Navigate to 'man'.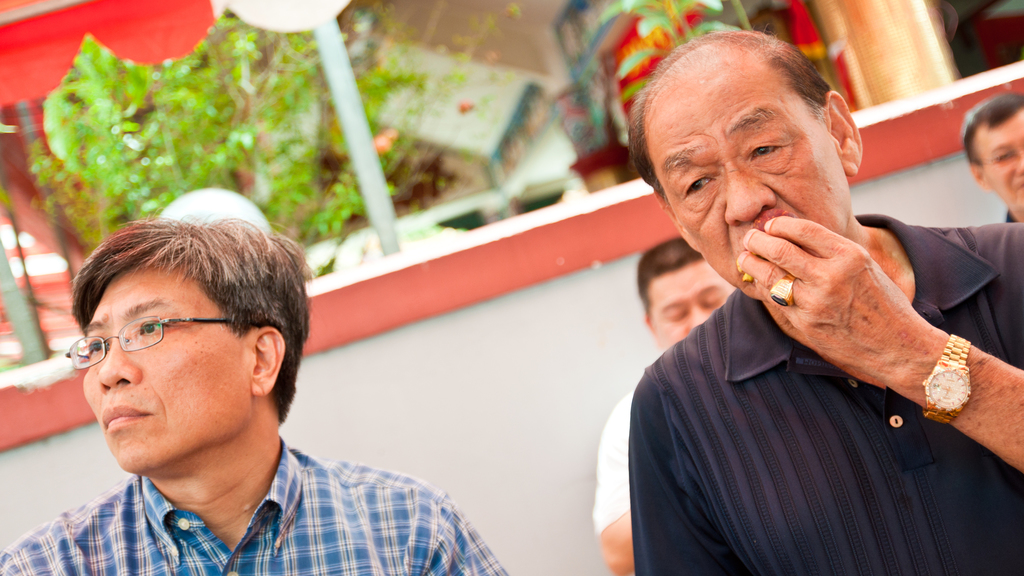
Navigation target: {"left": 963, "top": 94, "right": 1023, "bottom": 222}.
